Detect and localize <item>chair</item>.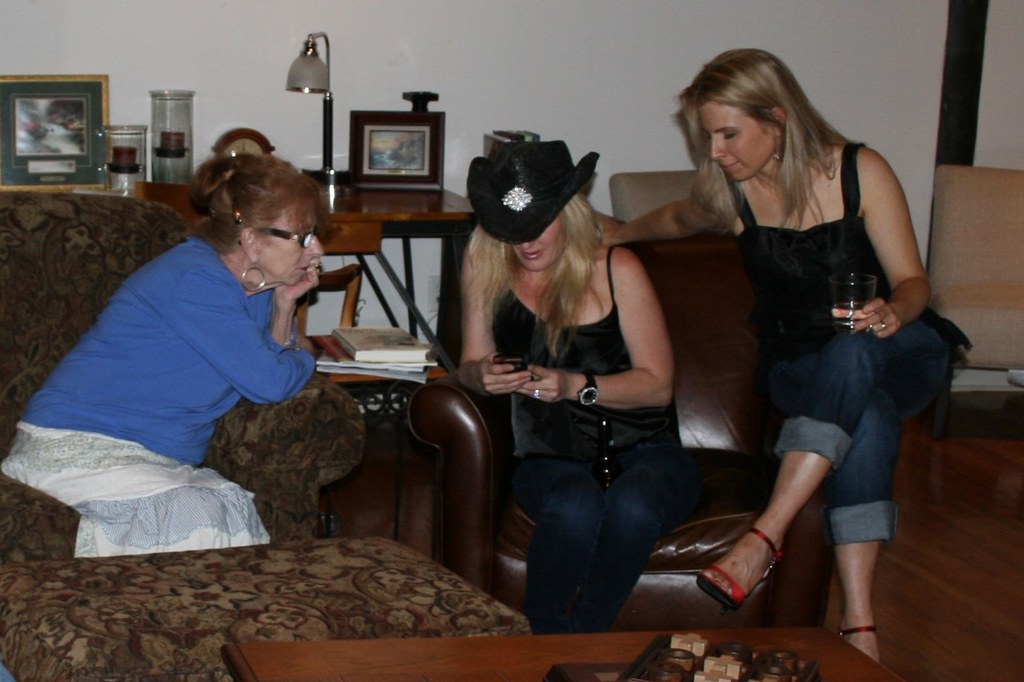
Localized at (x1=929, y1=162, x2=1023, y2=434).
